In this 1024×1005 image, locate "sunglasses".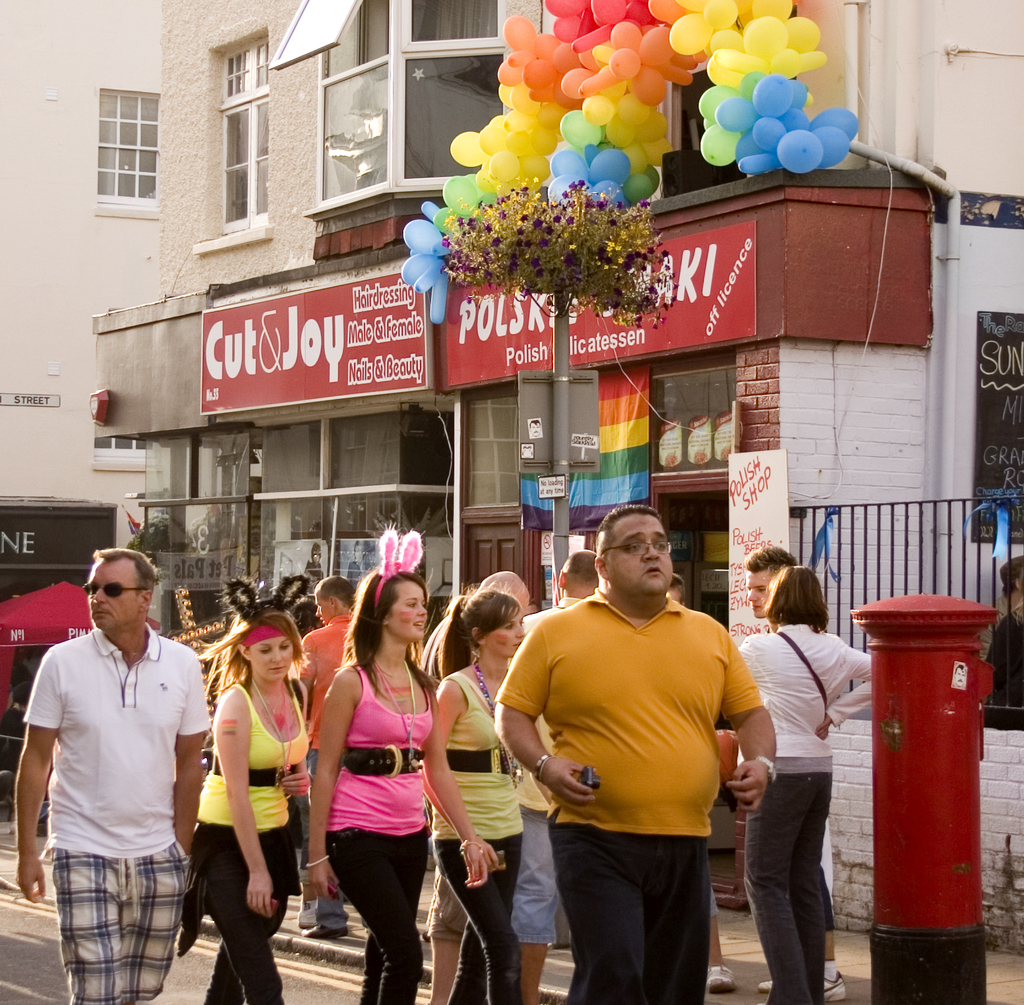
Bounding box: (86, 586, 150, 601).
